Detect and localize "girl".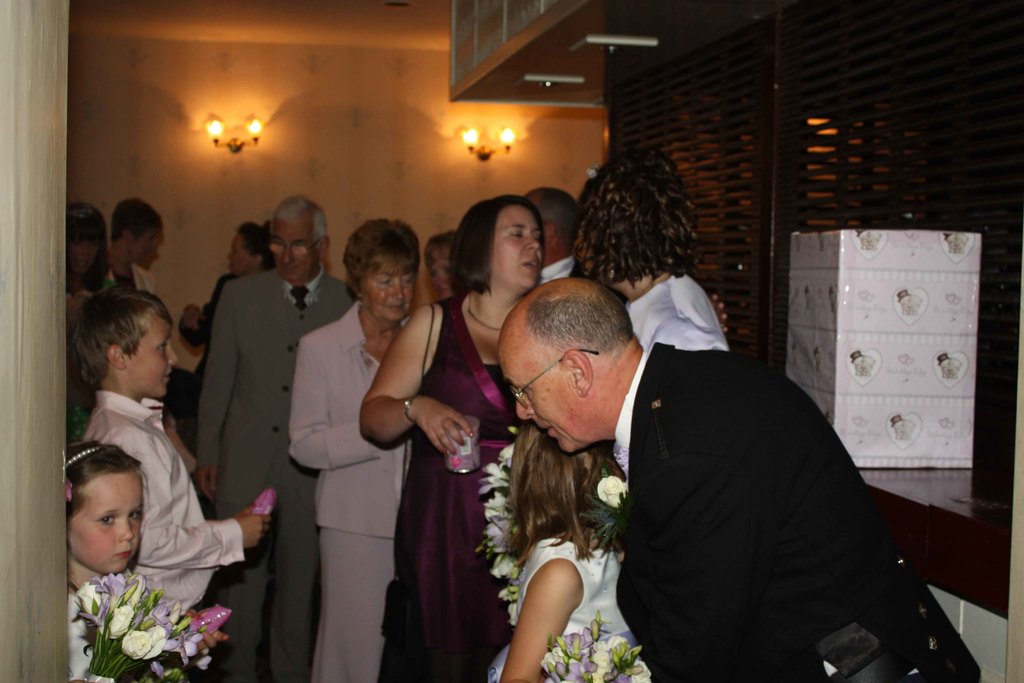
Localized at x1=65 y1=438 x2=146 y2=678.
